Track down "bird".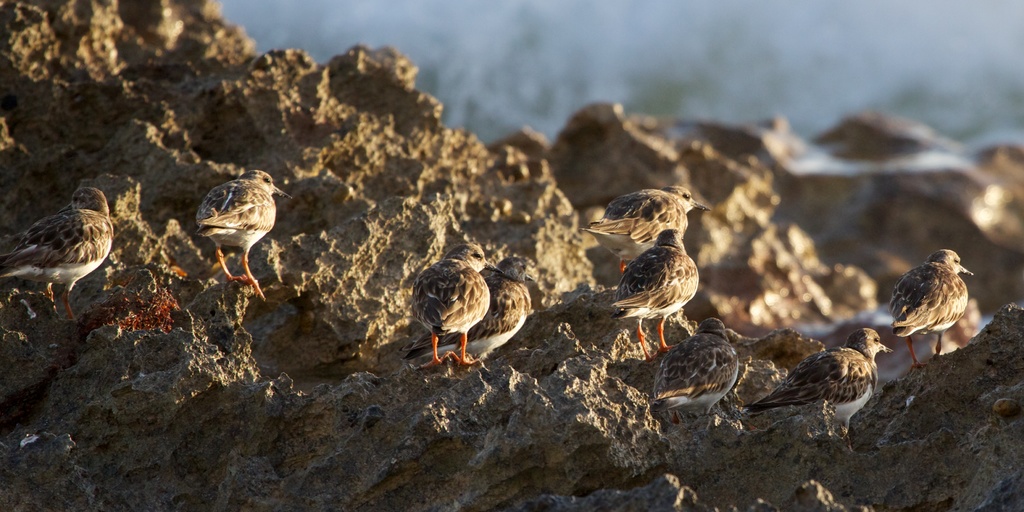
Tracked to Rect(407, 236, 506, 369).
